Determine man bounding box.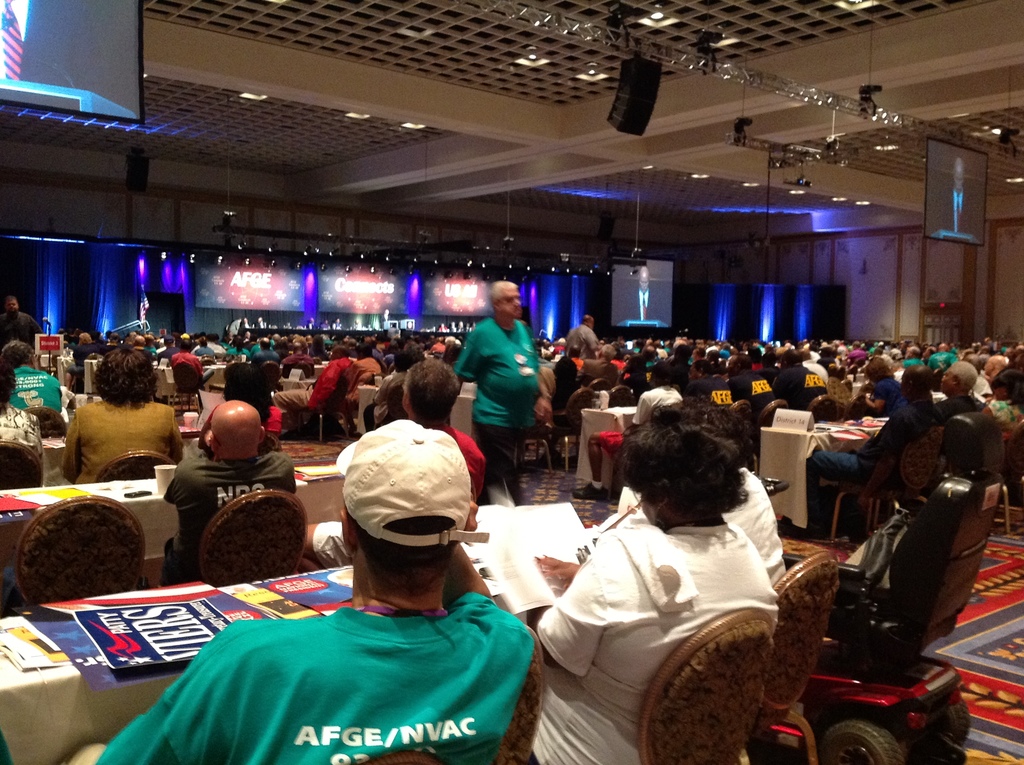
Determined: region(195, 335, 218, 360).
